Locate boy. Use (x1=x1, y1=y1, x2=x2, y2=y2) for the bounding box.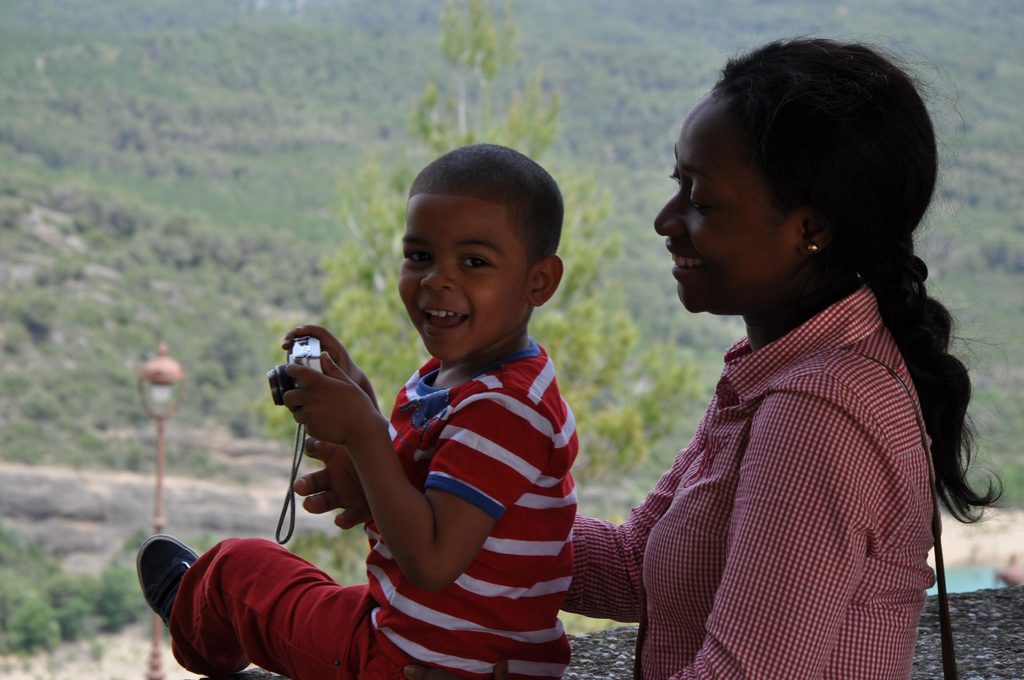
(x1=141, y1=143, x2=577, y2=679).
